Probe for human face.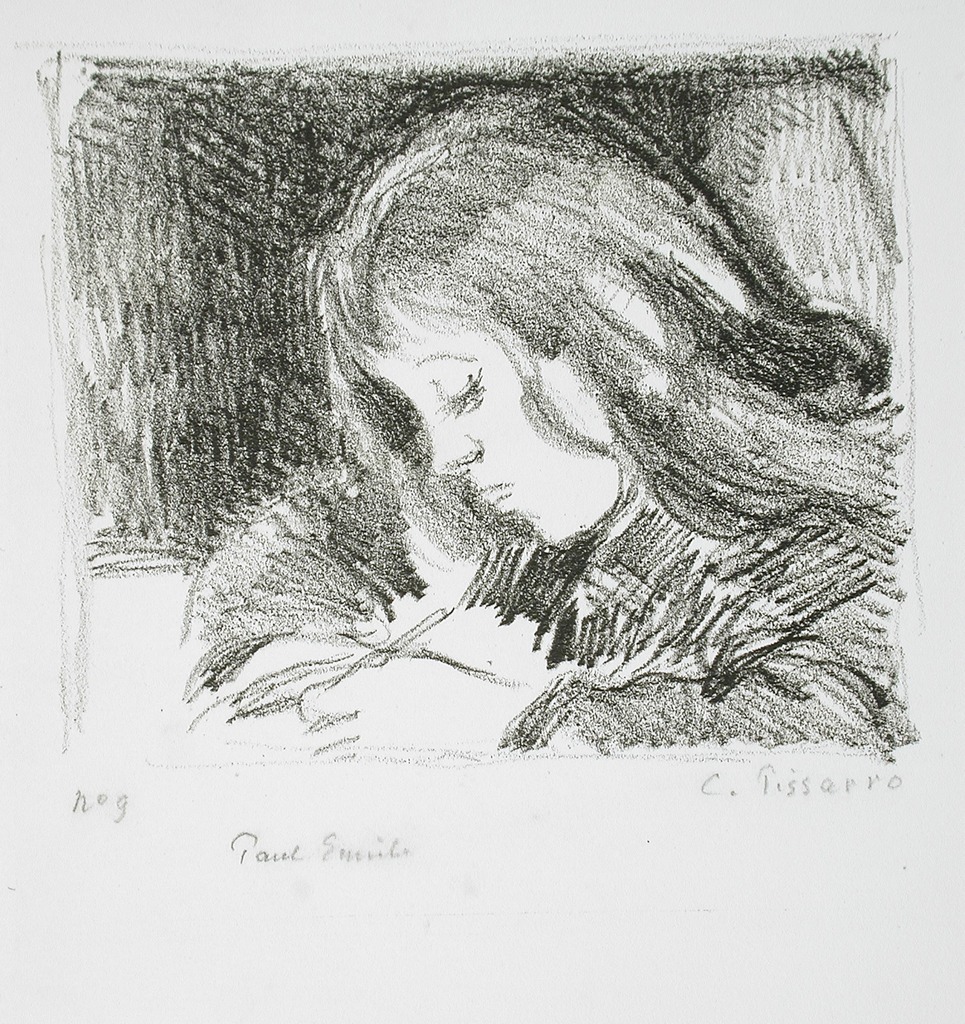
Probe result: box=[372, 273, 626, 538].
